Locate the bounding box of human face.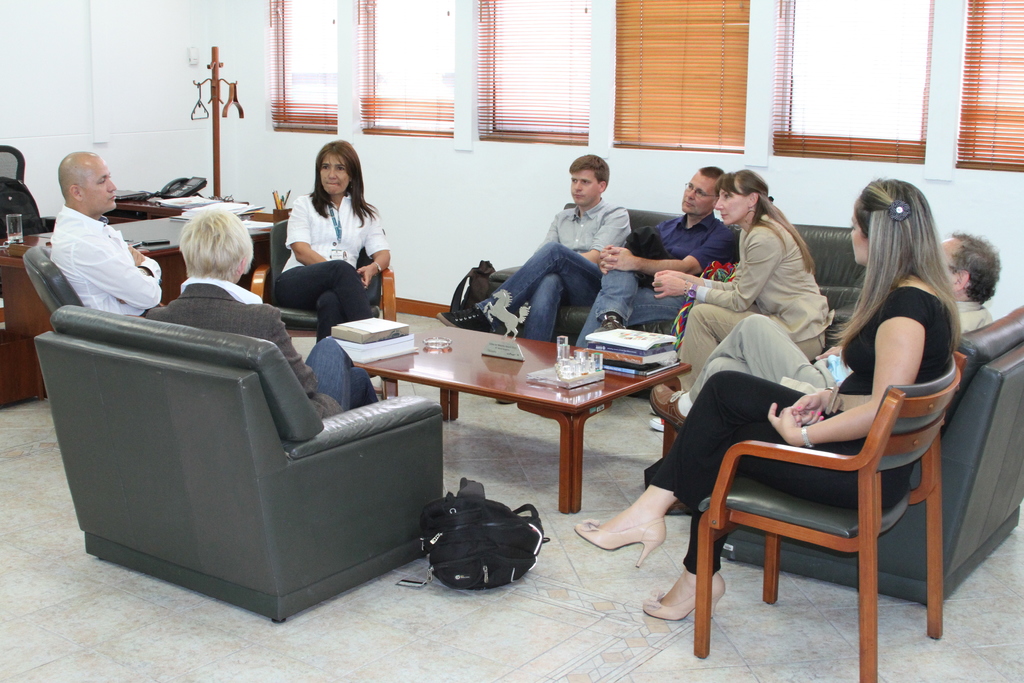
Bounding box: [83,158,118,211].
